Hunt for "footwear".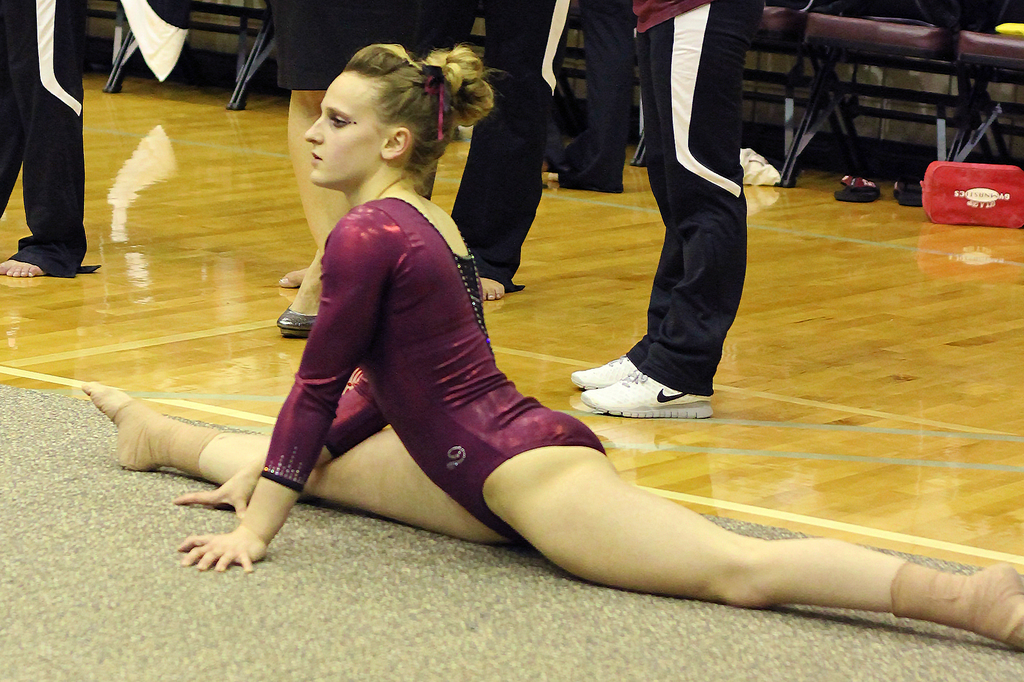
Hunted down at Rect(568, 345, 639, 402).
